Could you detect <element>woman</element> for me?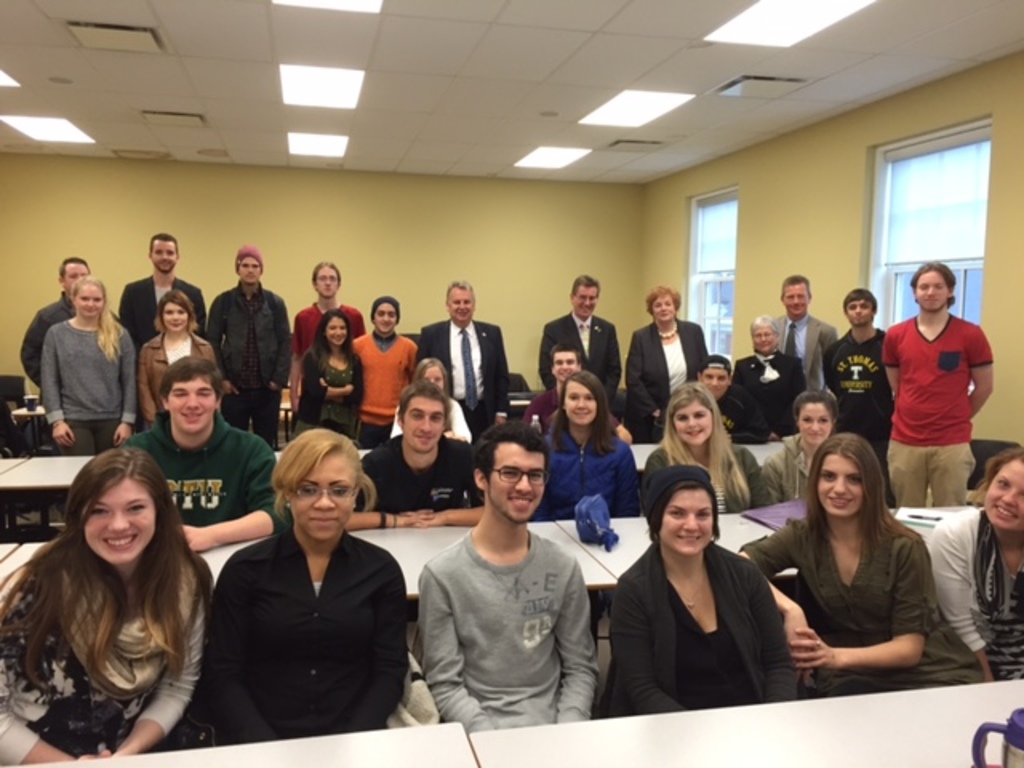
Detection result: box(43, 282, 138, 445).
